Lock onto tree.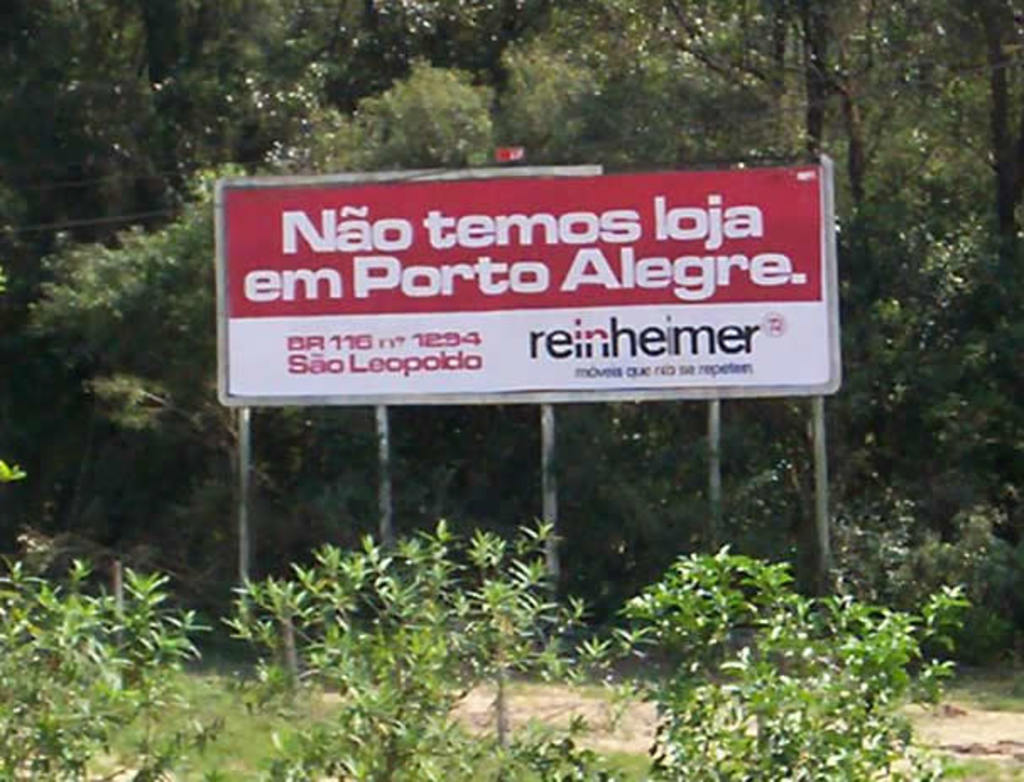
Locked: x1=828 y1=84 x2=1014 y2=659.
